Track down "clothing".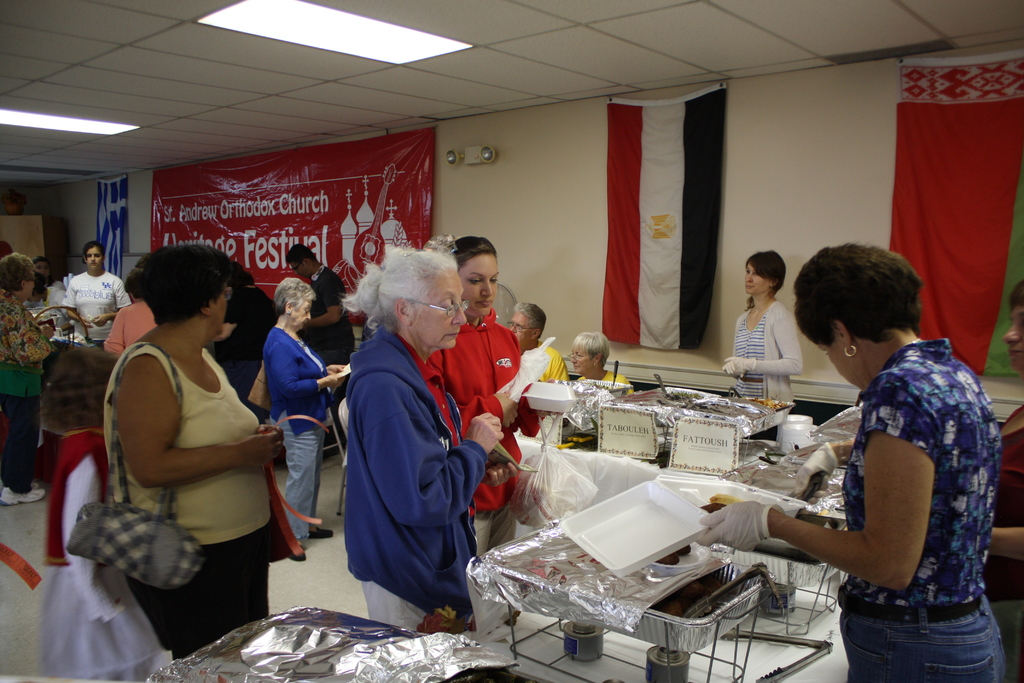
Tracked to <bbox>719, 294, 805, 411</bbox>.
